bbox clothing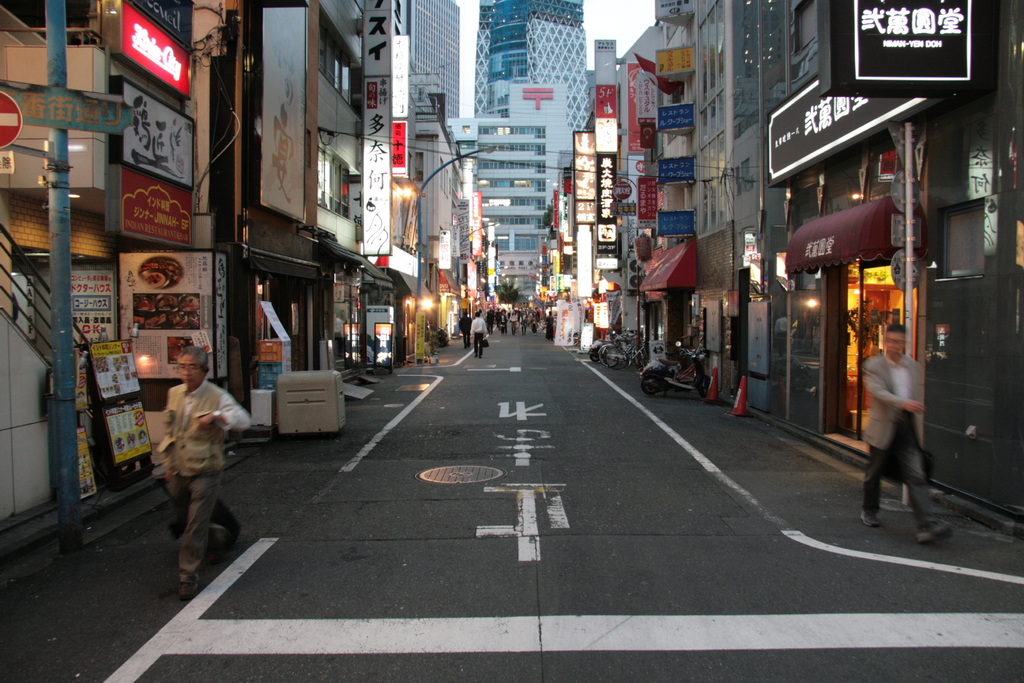
160/375/255/586
